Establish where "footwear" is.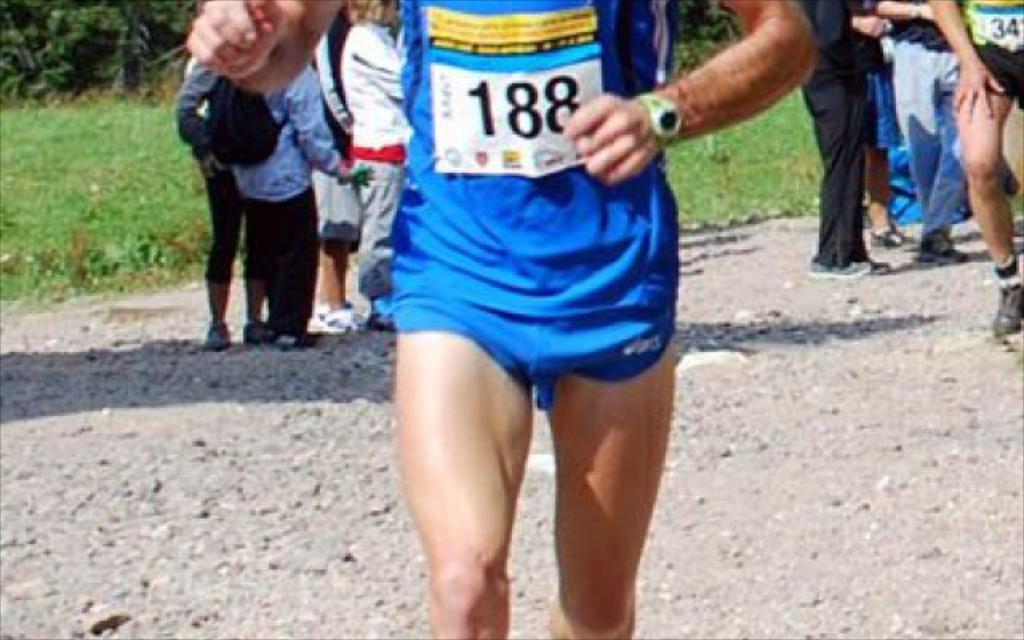
Established at (203, 318, 235, 349).
